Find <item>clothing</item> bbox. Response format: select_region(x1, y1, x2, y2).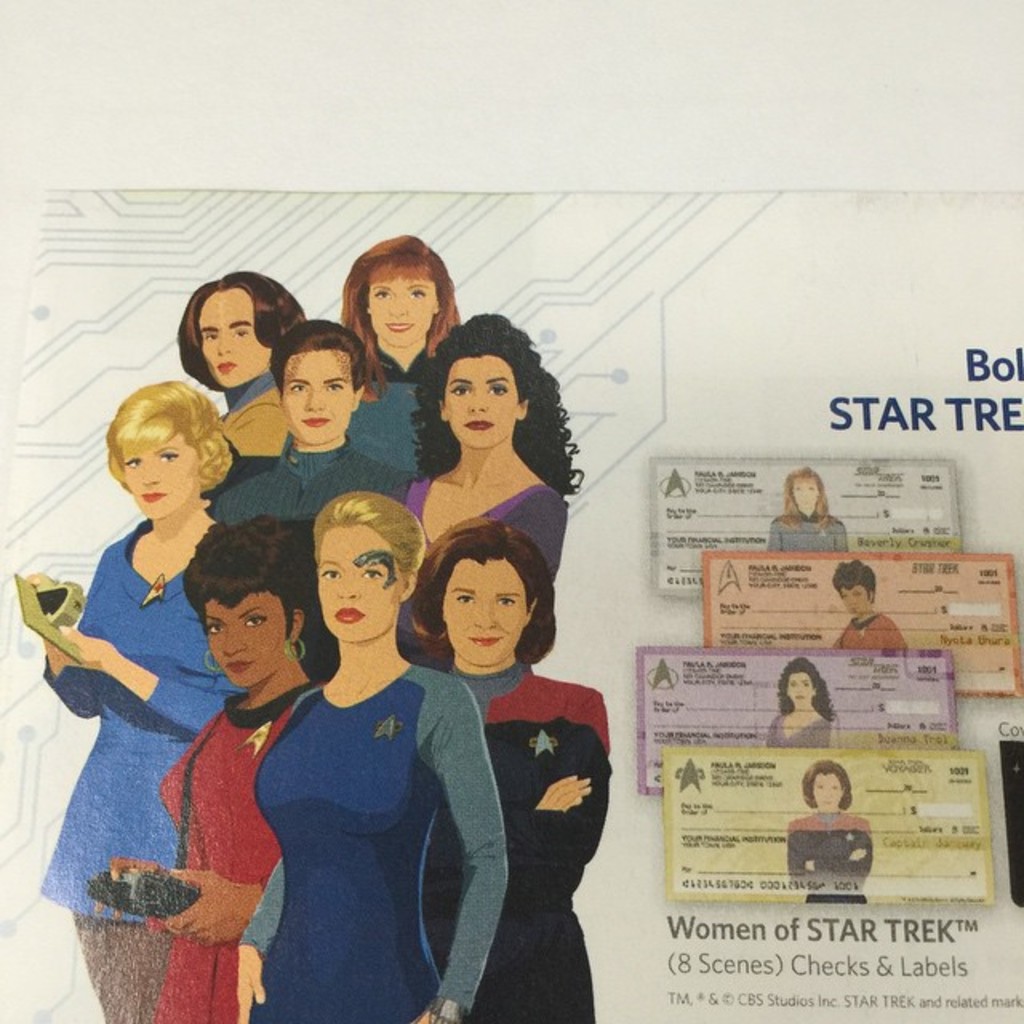
select_region(216, 357, 290, 459).
